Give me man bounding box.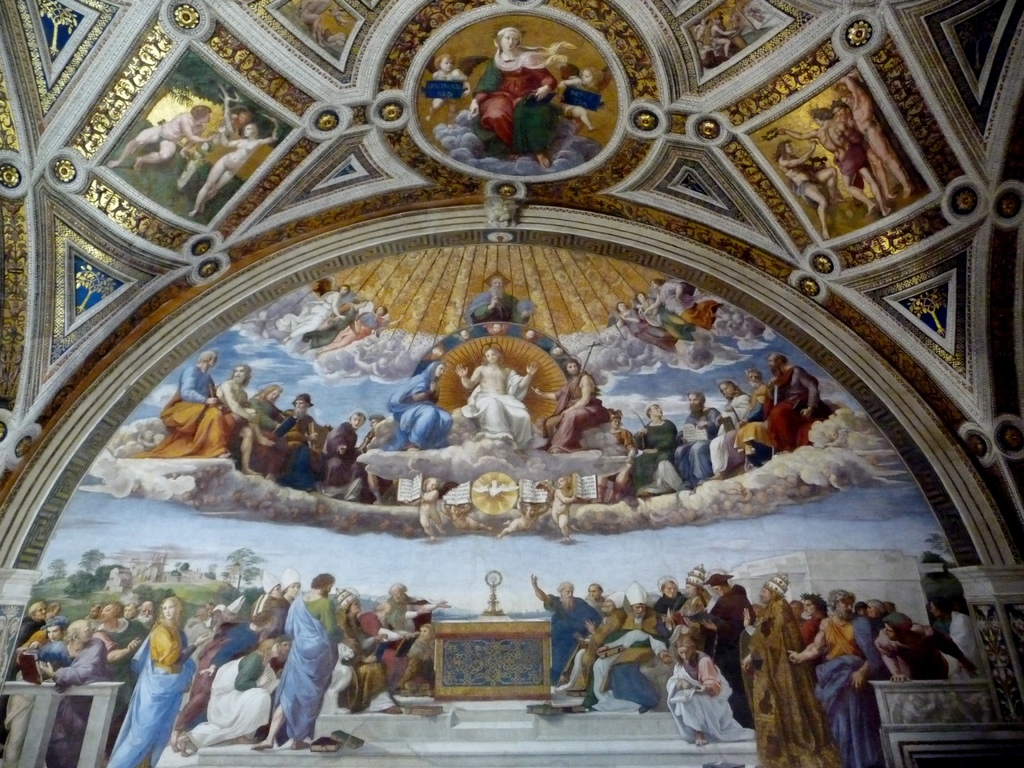
(x1=467, y1=268, x2=530, y2=325).
